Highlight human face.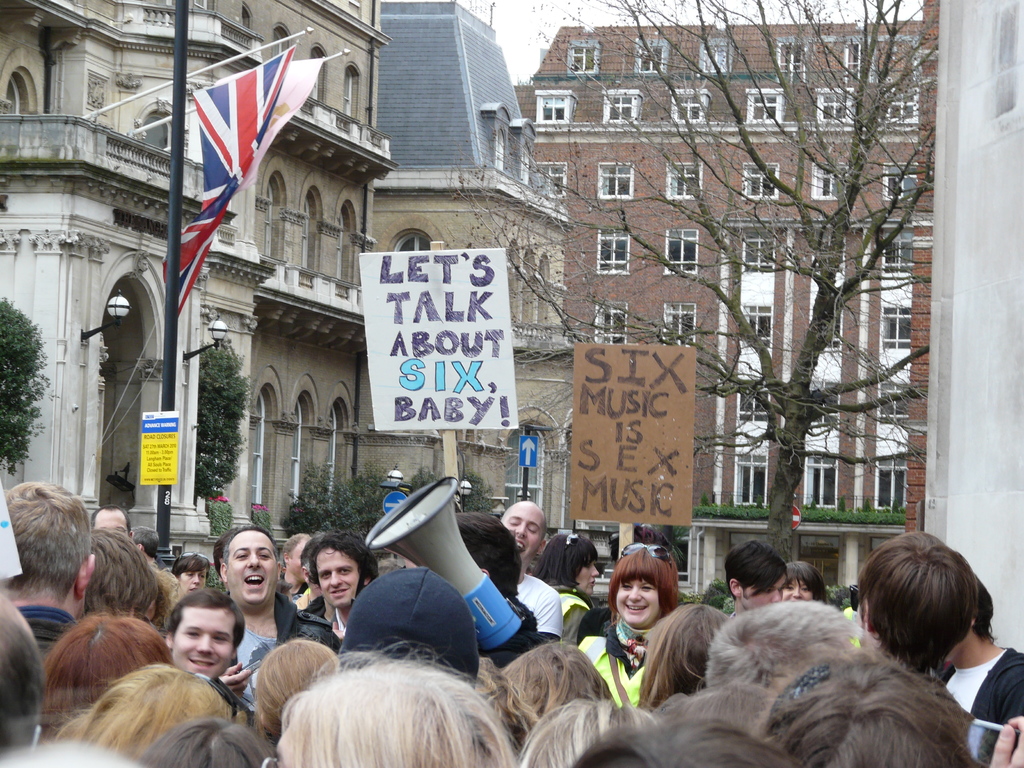
Highlighted region: 612,574,662,627.
